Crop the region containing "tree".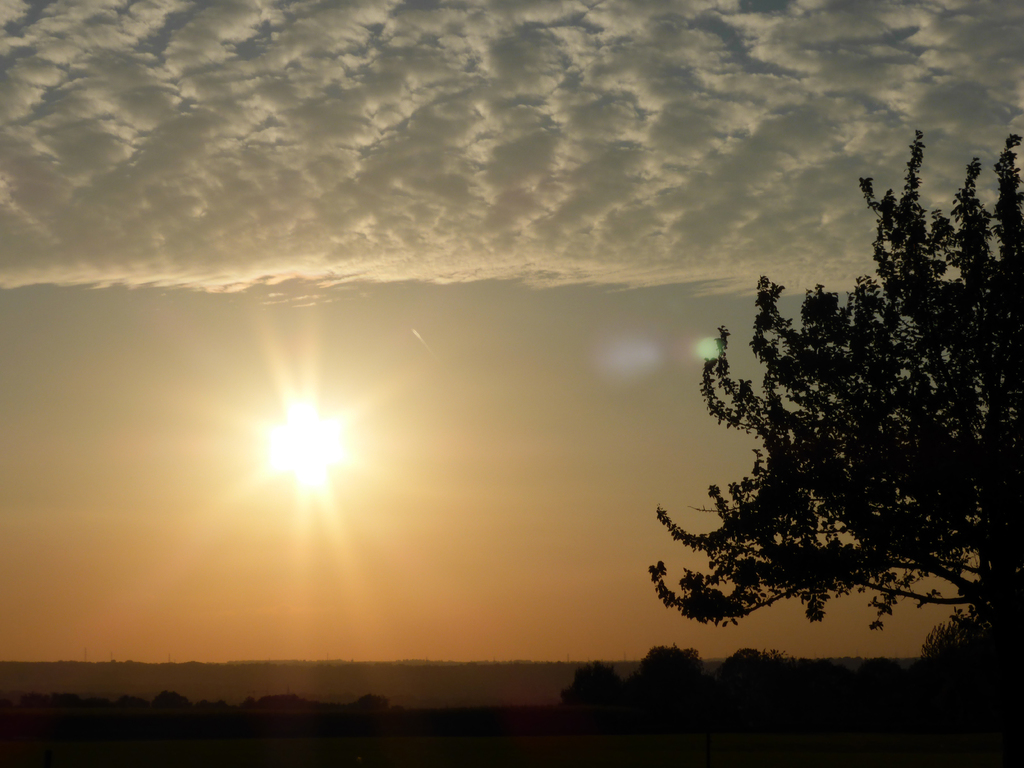
Crop region: x1=652, y1=155, x2=1000, y2=685.
